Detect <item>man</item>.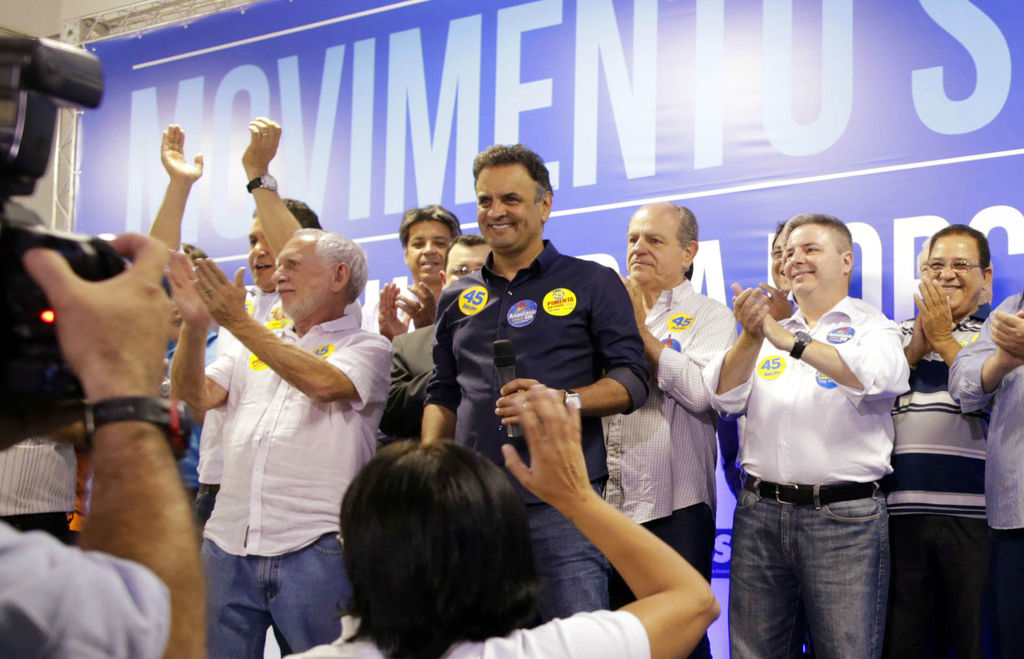
Detected at left=376, top=201, right=465, bottom=340.
